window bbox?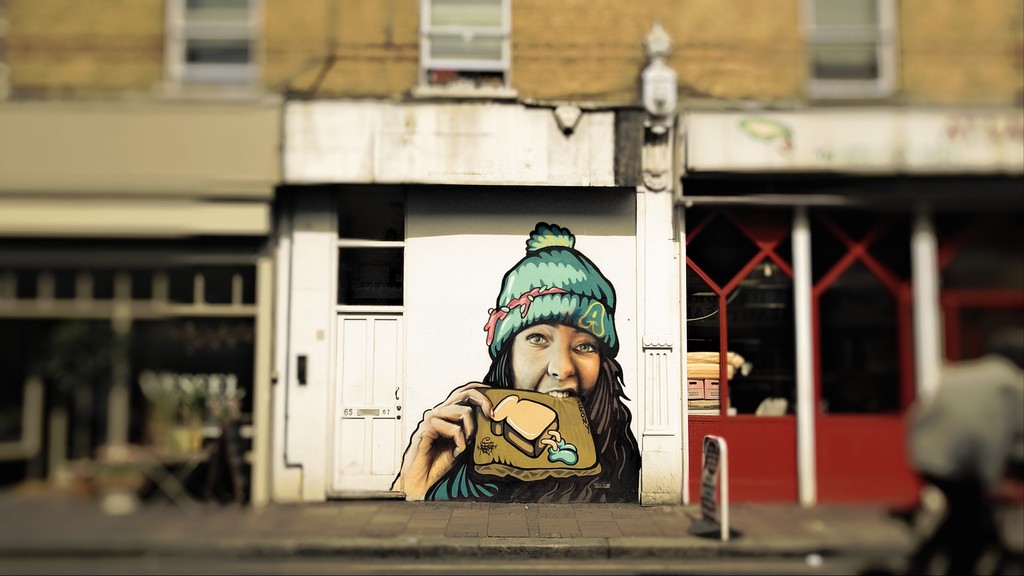
418/0/514/89
